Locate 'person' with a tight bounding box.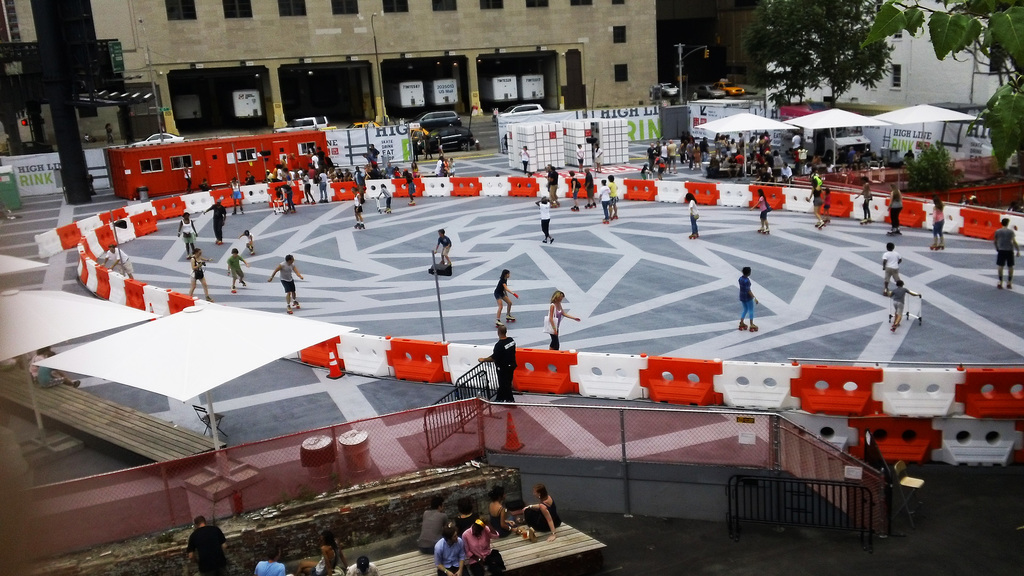
[x1=199, y1=177, x2=210, y2=193].
